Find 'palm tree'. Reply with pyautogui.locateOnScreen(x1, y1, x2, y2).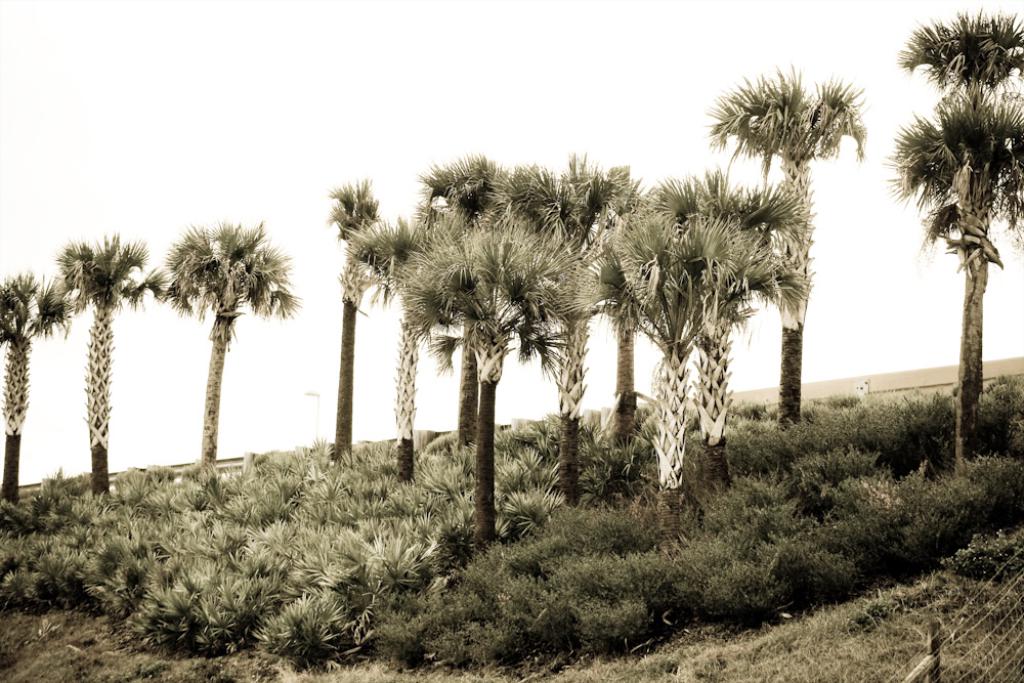
pyautogui.locateOnScreen(627, 167, 788, 484).
